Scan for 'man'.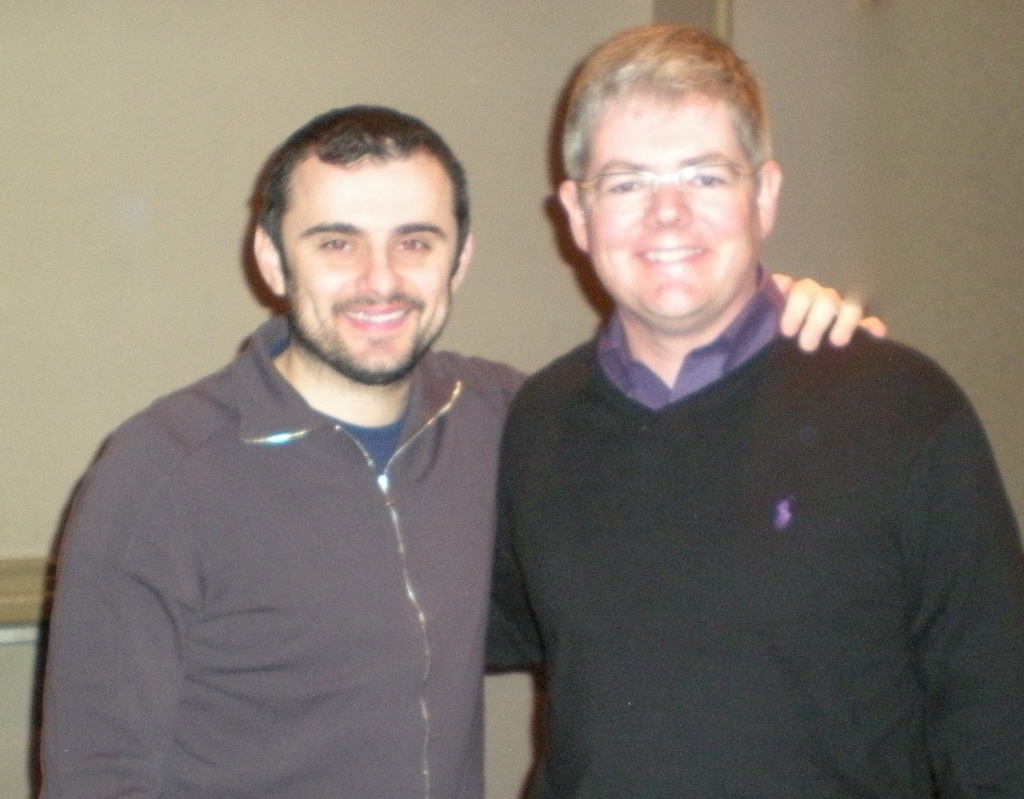
Scan result: bbox=(470, 26, 1023, 798).
